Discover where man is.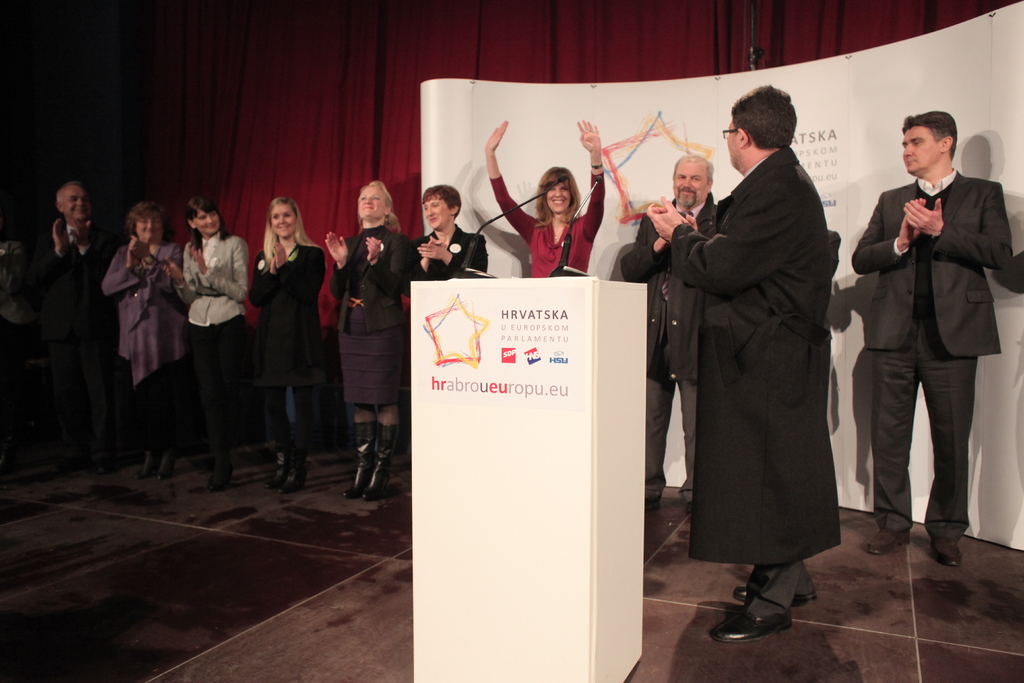
Discovered at bbox(24, 183, 123, 483).
